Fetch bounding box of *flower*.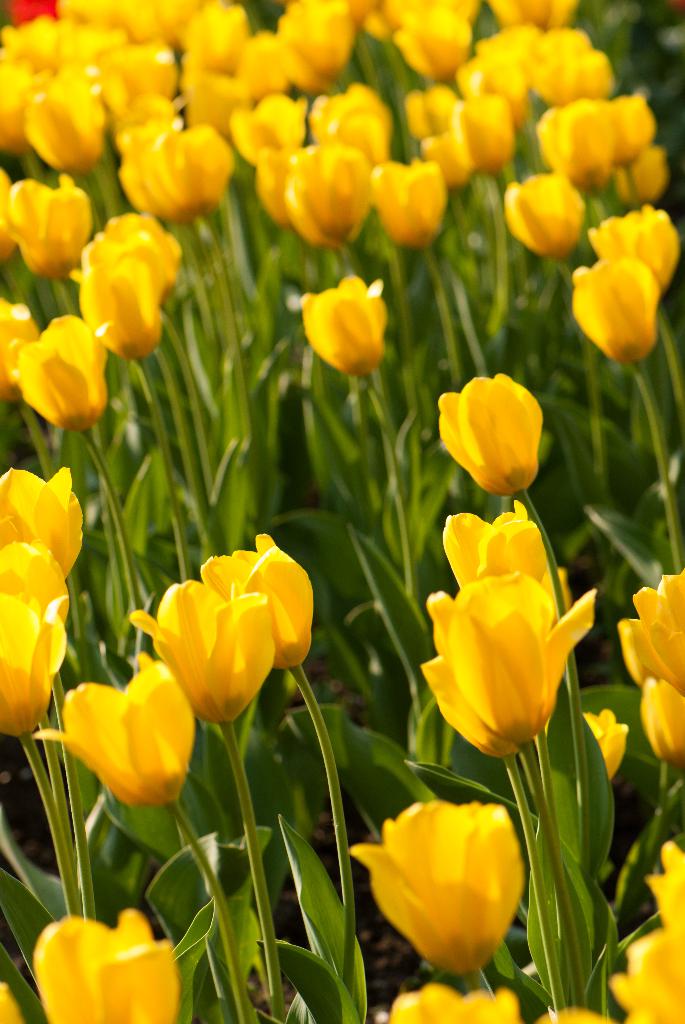
Bbox: detection(0, 595, 67, 739).
